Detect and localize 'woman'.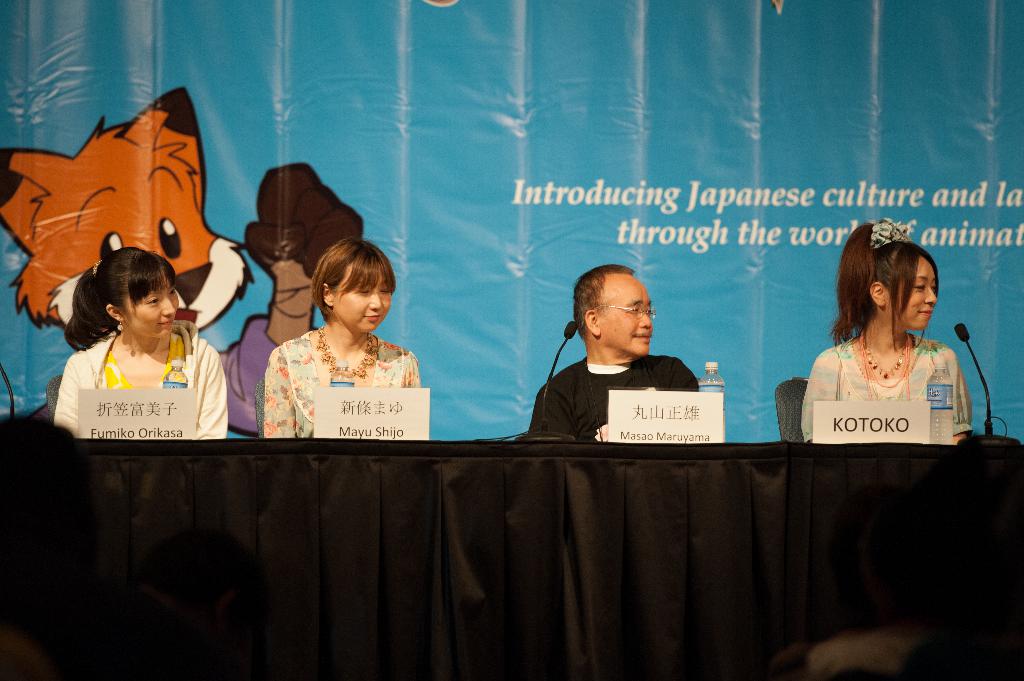
Localized at crop(51, 246, 231, 443).
